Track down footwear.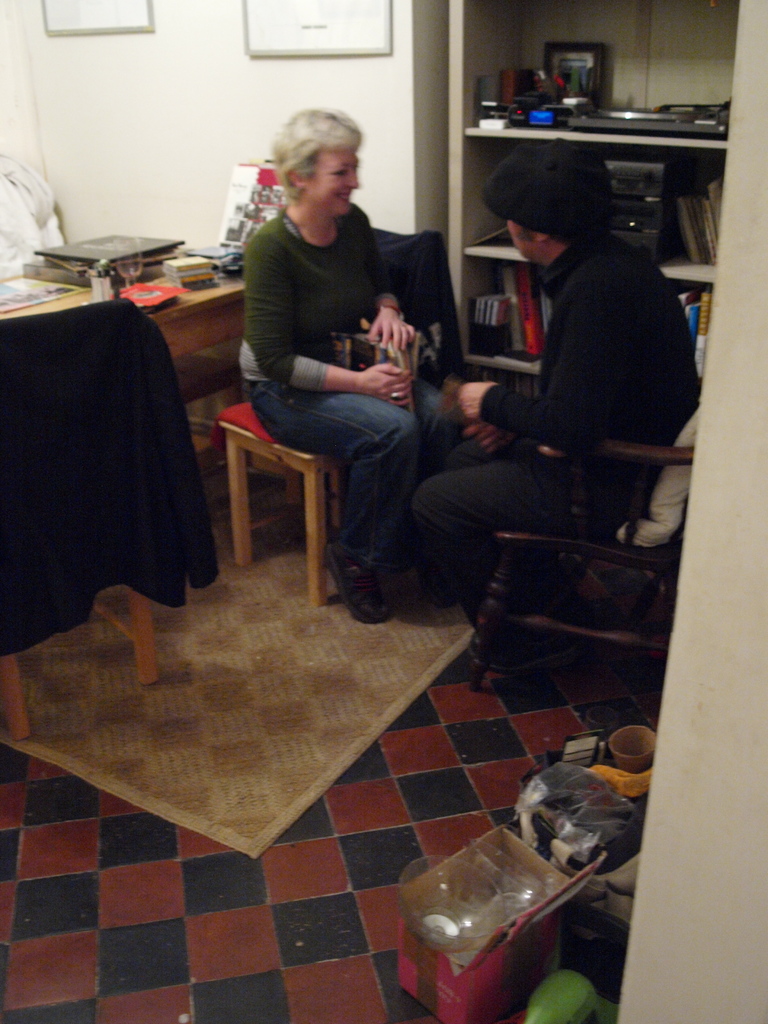
Tracked to left=462, top=625, right=569, bottom=678.
